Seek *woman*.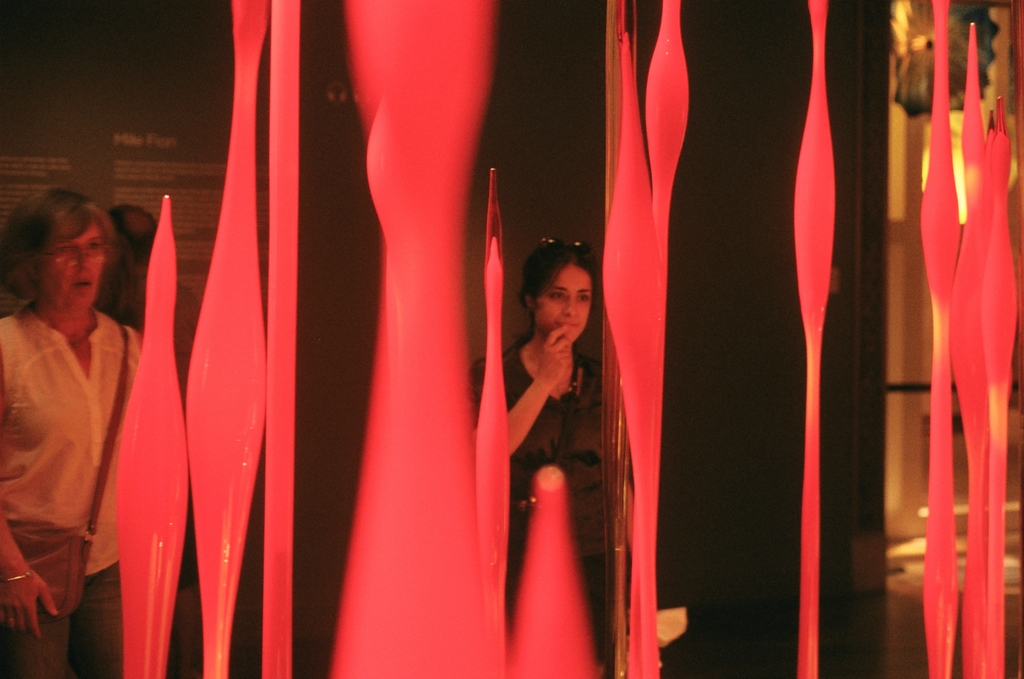
<region>466, 234, 633, 678</region>.
